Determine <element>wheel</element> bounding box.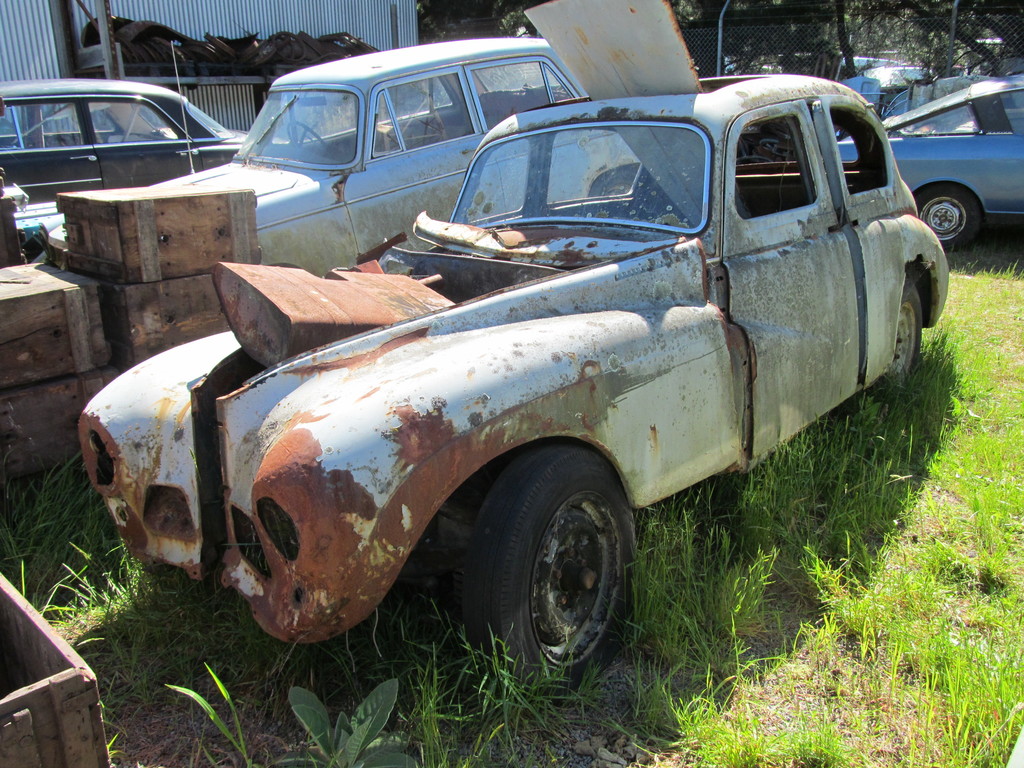
Determined: {"left": 918, "top": 189, "right": 980, "bottom": 250}.
